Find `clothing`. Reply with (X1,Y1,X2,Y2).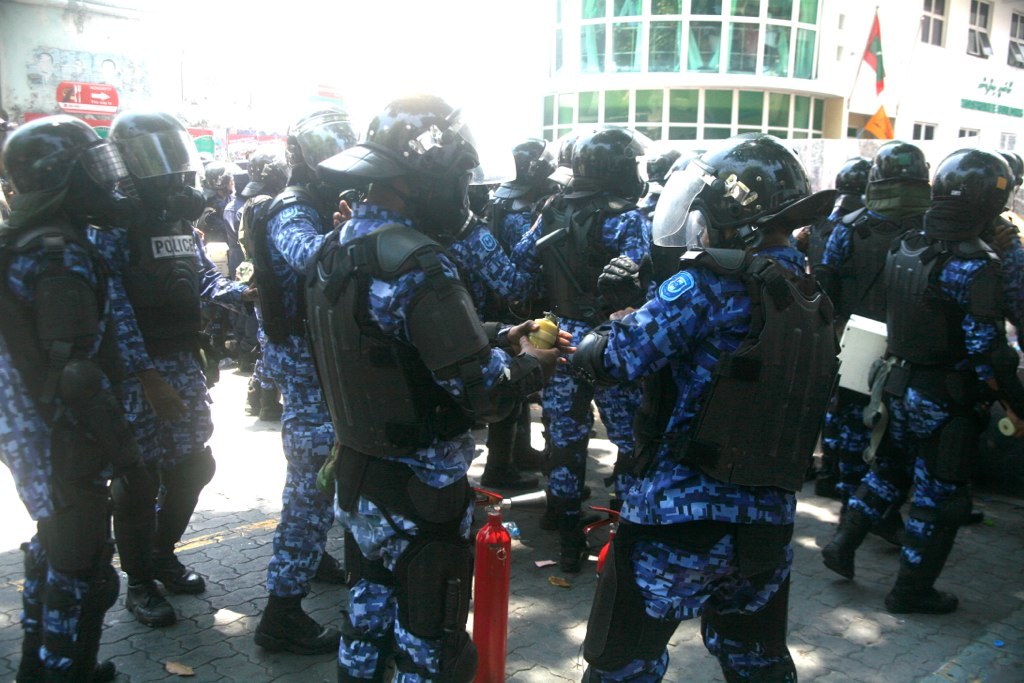
(116,209,213,476).
